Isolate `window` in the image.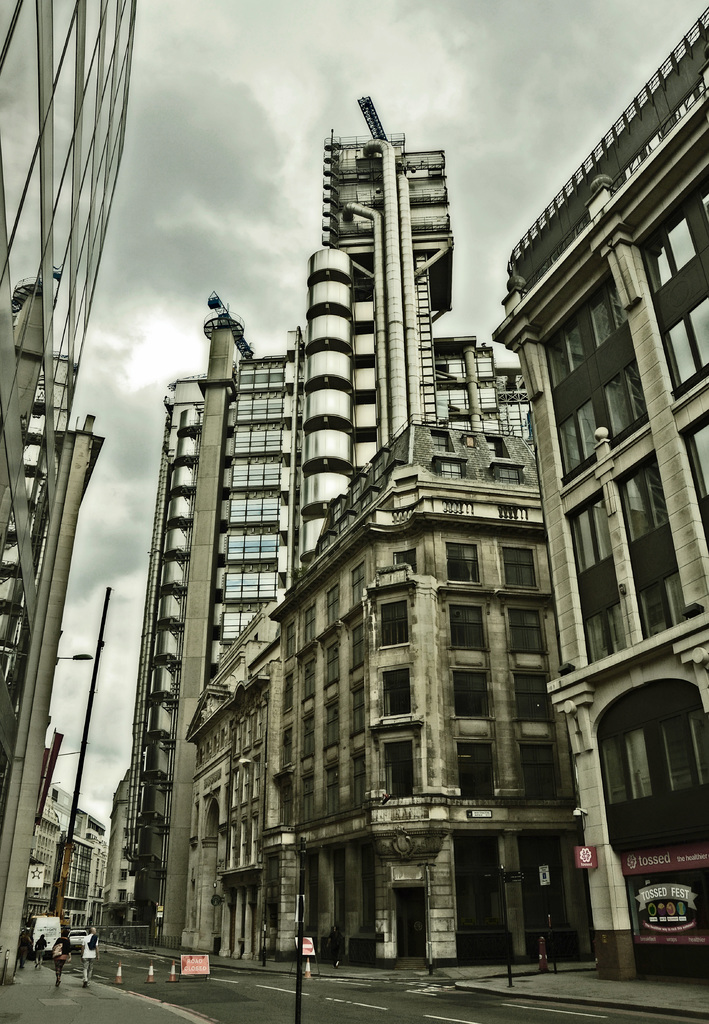
Isolated region: bbox(380, 668, 410, 716).
